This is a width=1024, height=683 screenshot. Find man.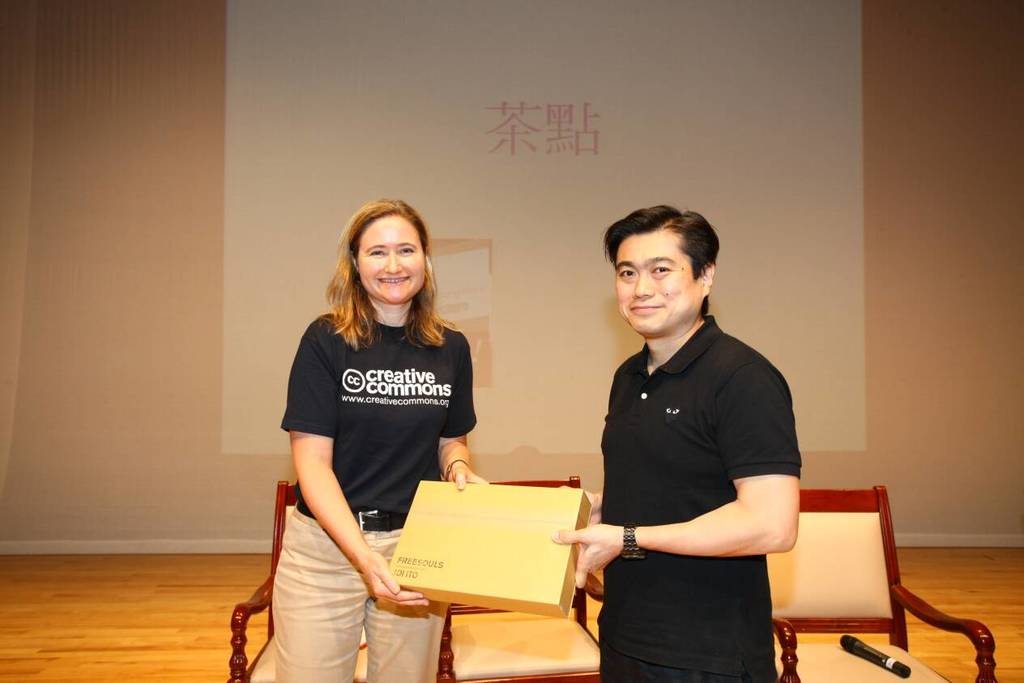
Bounding box: (565,203,817,675).
